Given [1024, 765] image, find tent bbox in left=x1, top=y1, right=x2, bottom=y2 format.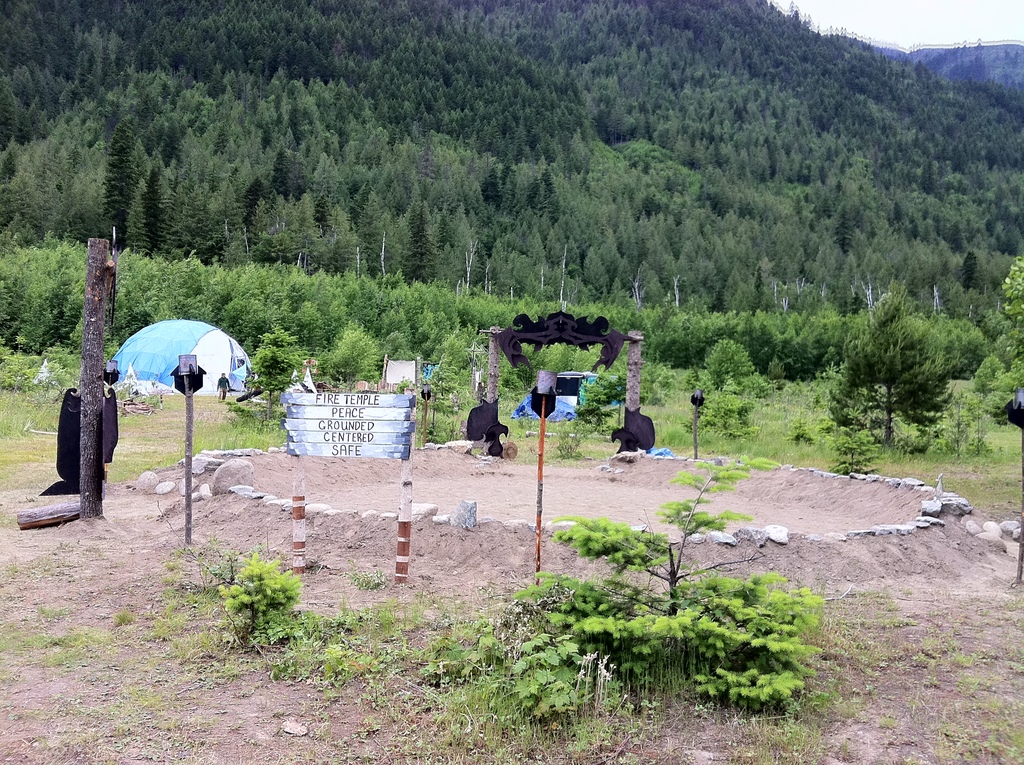
left=97, top=314, right=252, bottom=397.
